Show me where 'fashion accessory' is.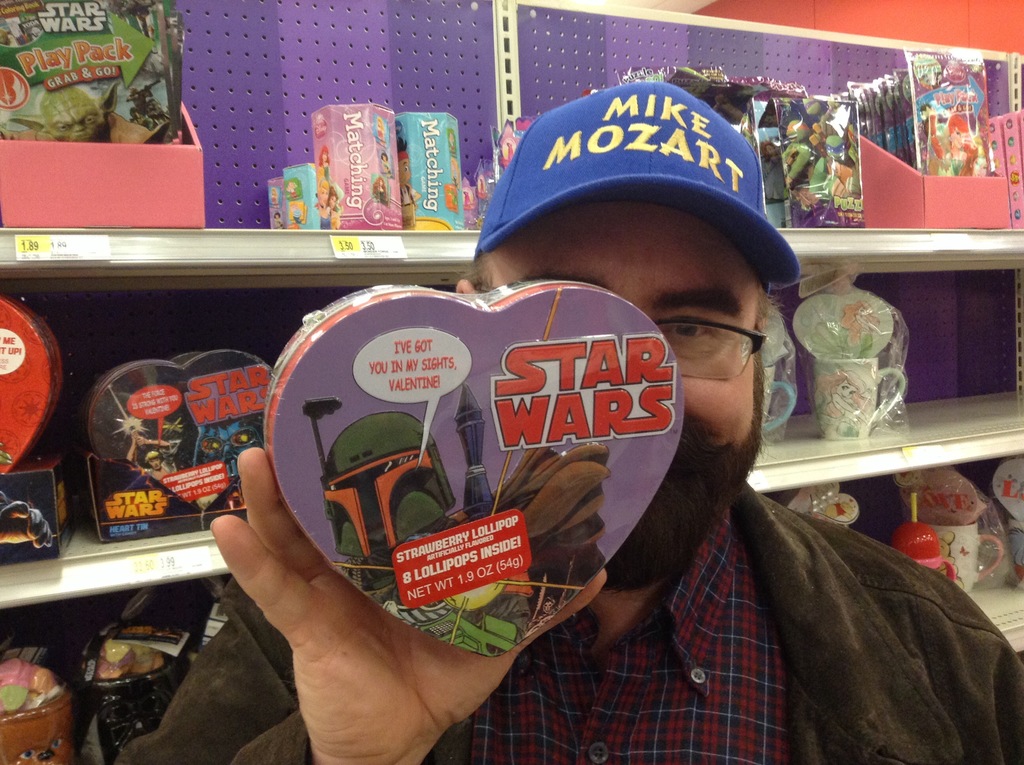
'fashion accessory' is at [left=471, top=79, right=799, bottom=290].
